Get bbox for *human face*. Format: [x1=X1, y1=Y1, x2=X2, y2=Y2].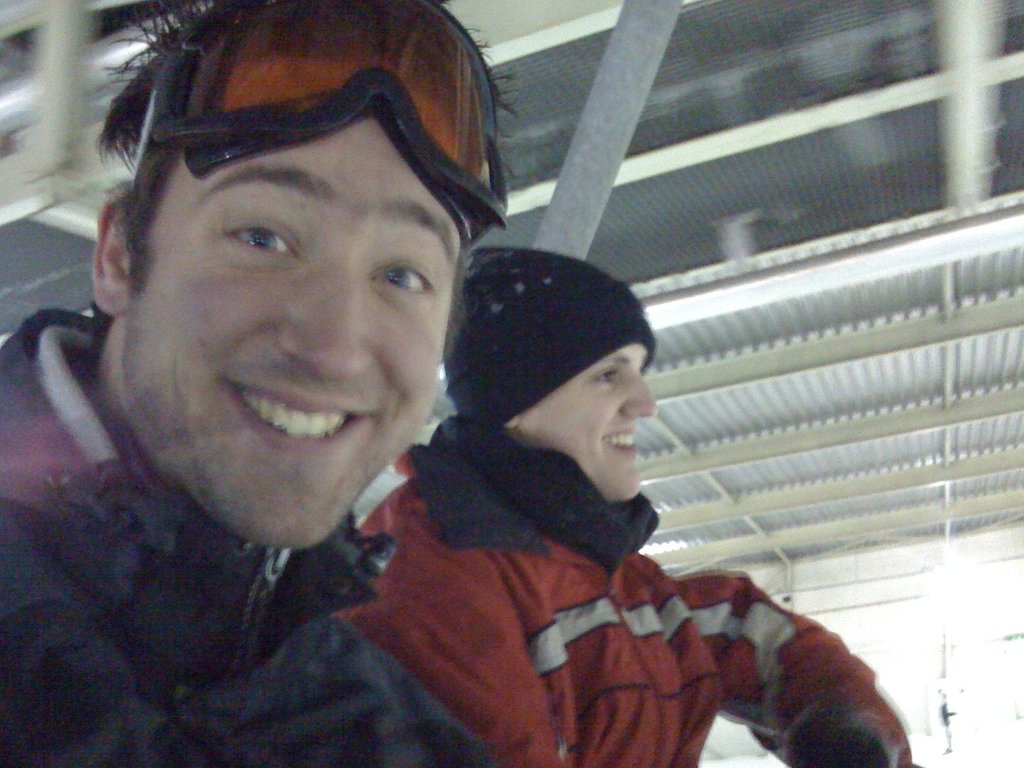
[x1=524, y1=346, x2=659, y2=499].
